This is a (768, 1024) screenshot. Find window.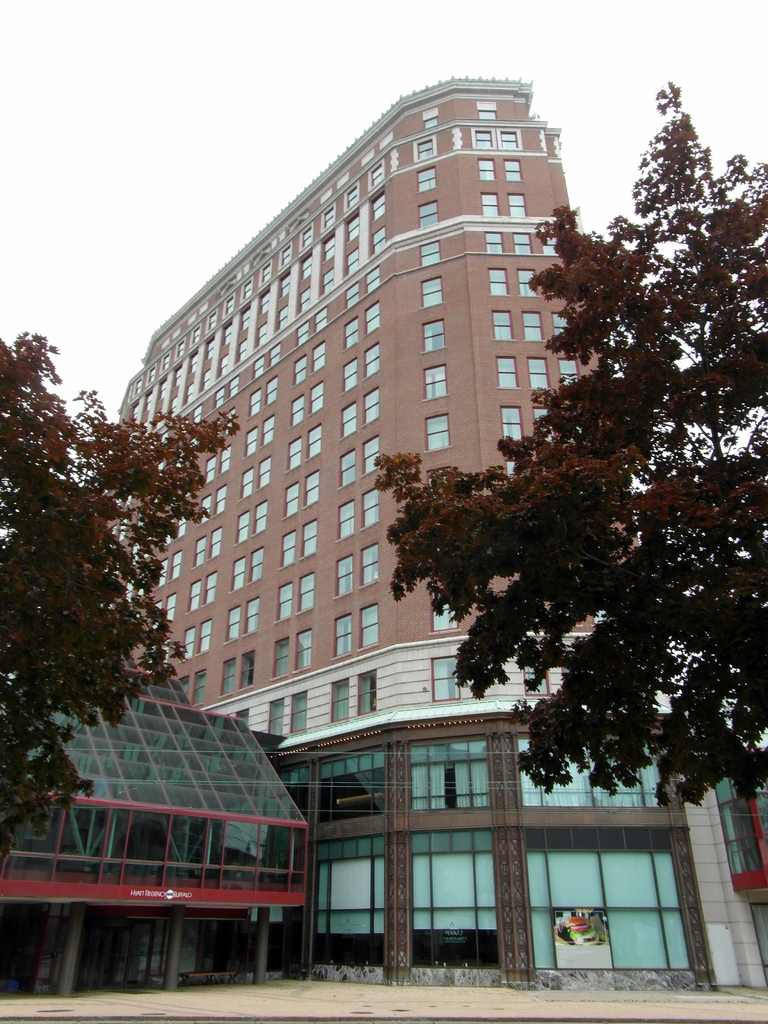
Bounding box: (x1=294, y1=324, x2=308, y2=347).
